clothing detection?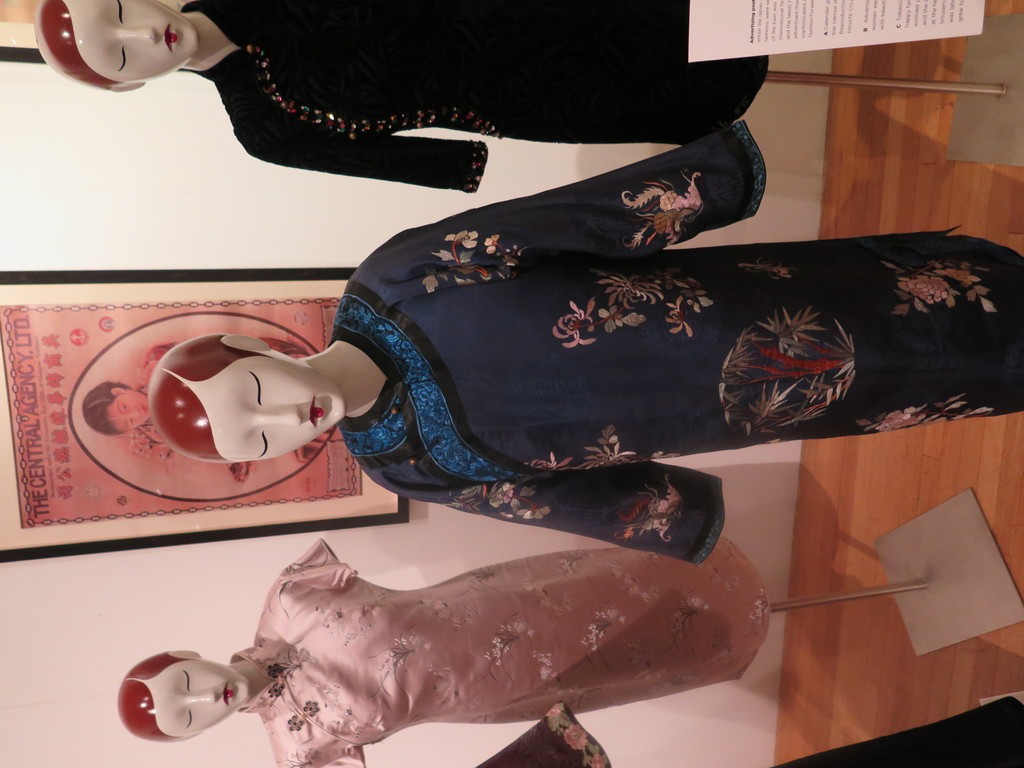
(left=229, top=539, right=770, bottom=767)
